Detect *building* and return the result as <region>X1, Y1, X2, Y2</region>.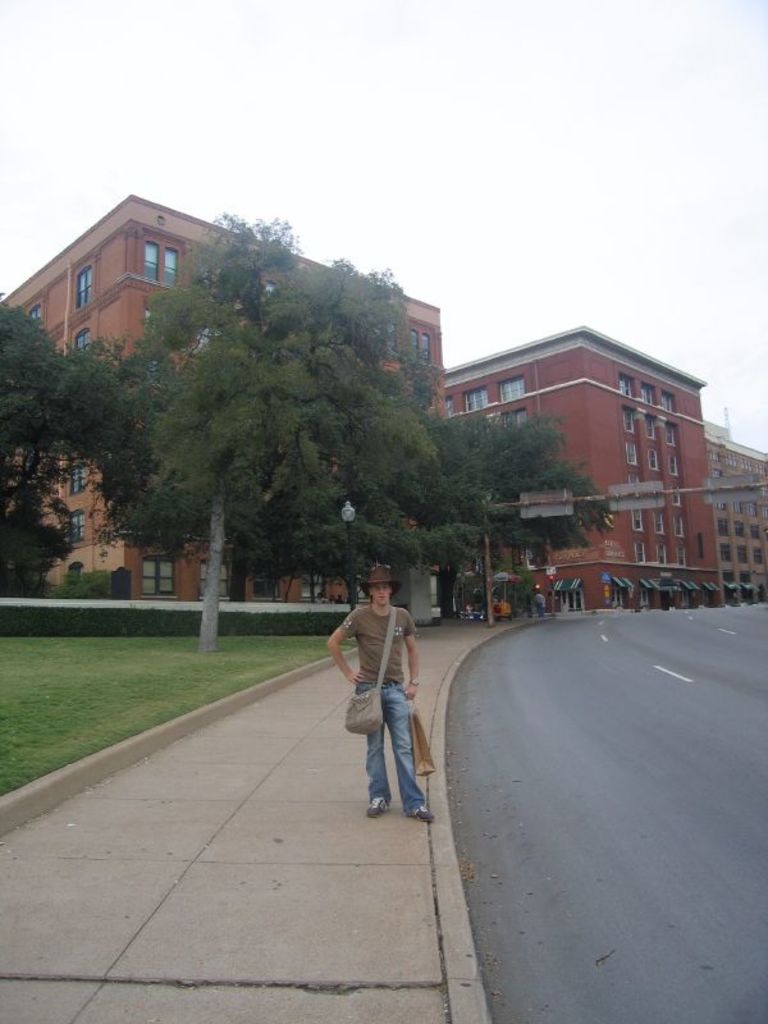
<region>705, 433, 767, 602</region>.
